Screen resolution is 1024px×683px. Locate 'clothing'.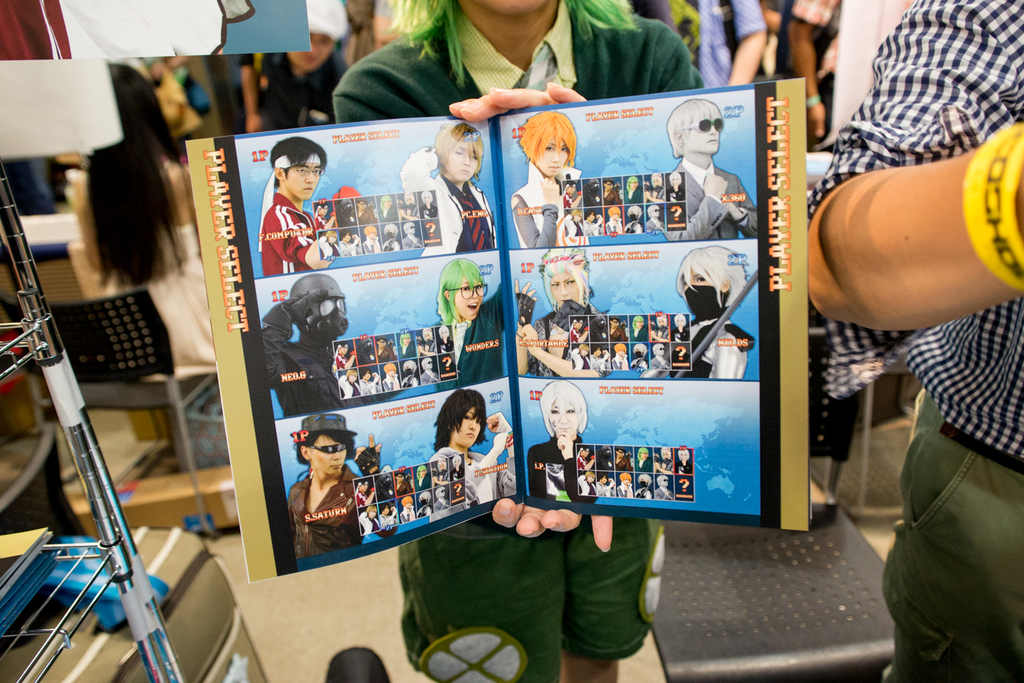
bbox(530, 307, 611, 378).
